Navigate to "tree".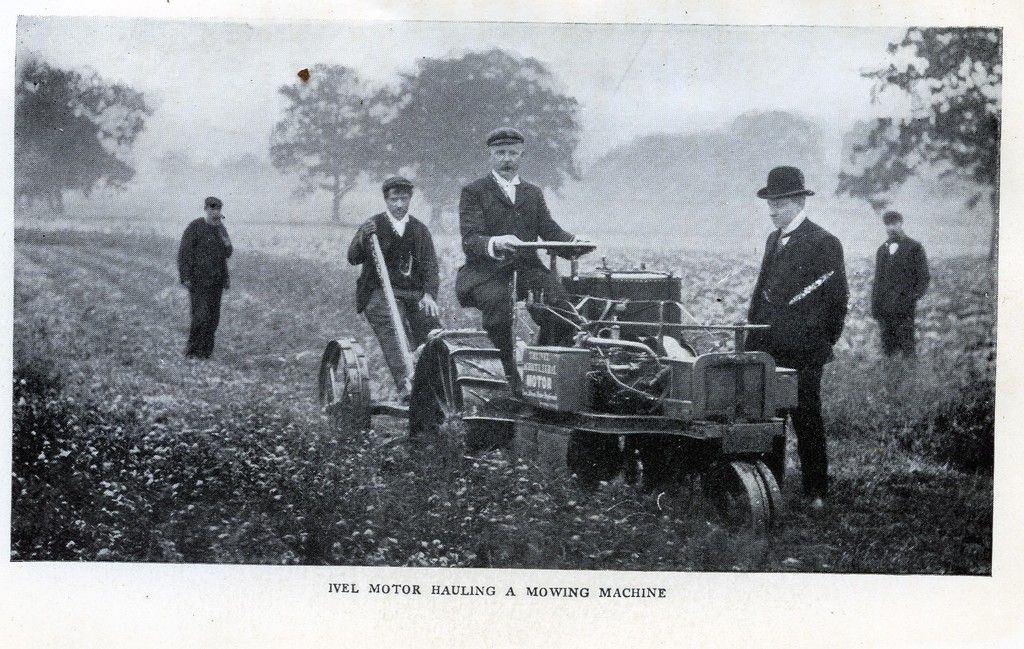
Navigation target: crop(273, 63, 381, 232).
